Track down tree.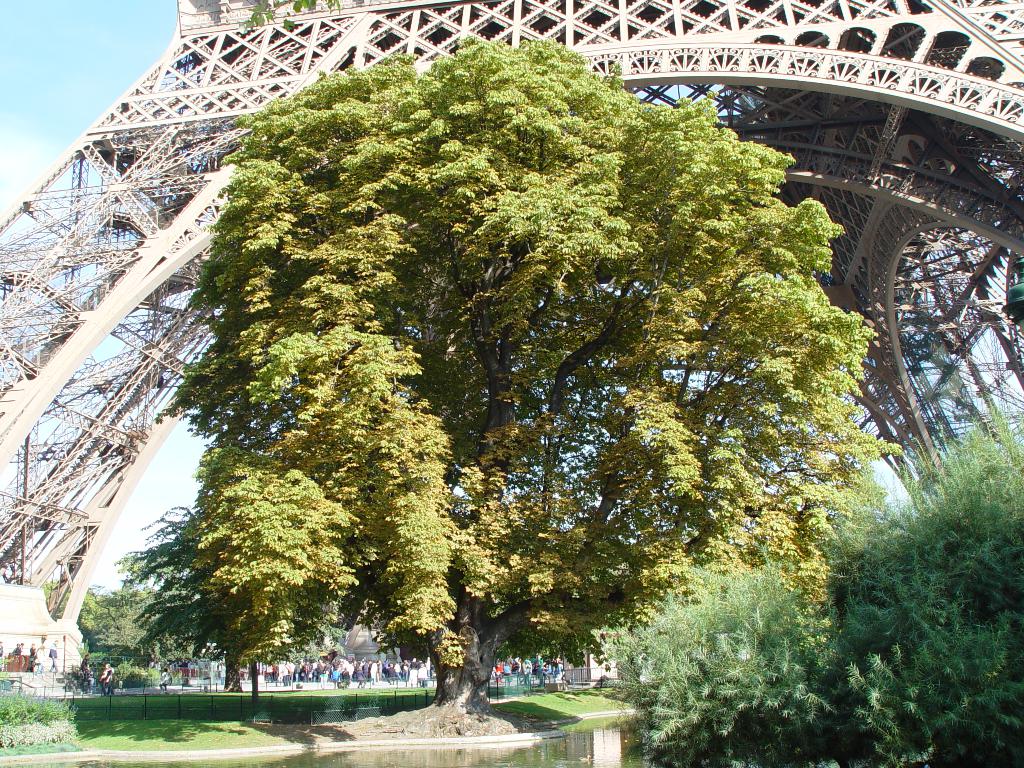
Tracked to (x1=233, y1=35, x2=847, y2=635).
